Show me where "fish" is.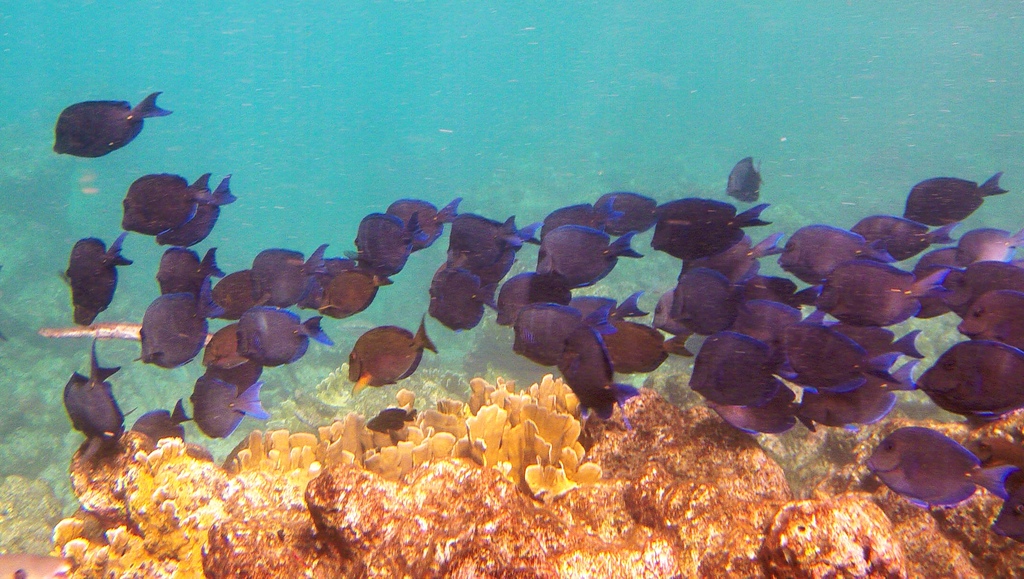
"fish" is at (left=535, top=229, right=640, bottom=290).
